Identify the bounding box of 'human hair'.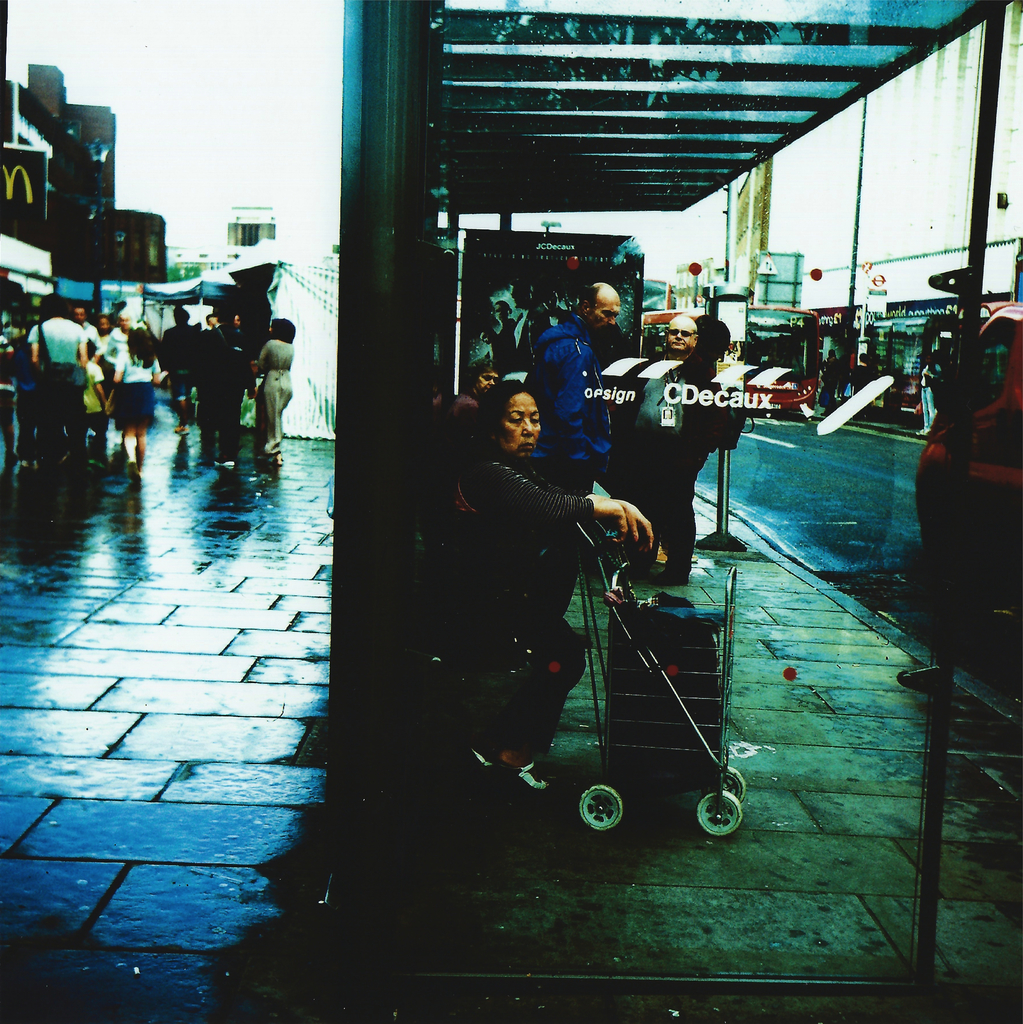
[x1=126, y1=314, x2=156, y2=363].
